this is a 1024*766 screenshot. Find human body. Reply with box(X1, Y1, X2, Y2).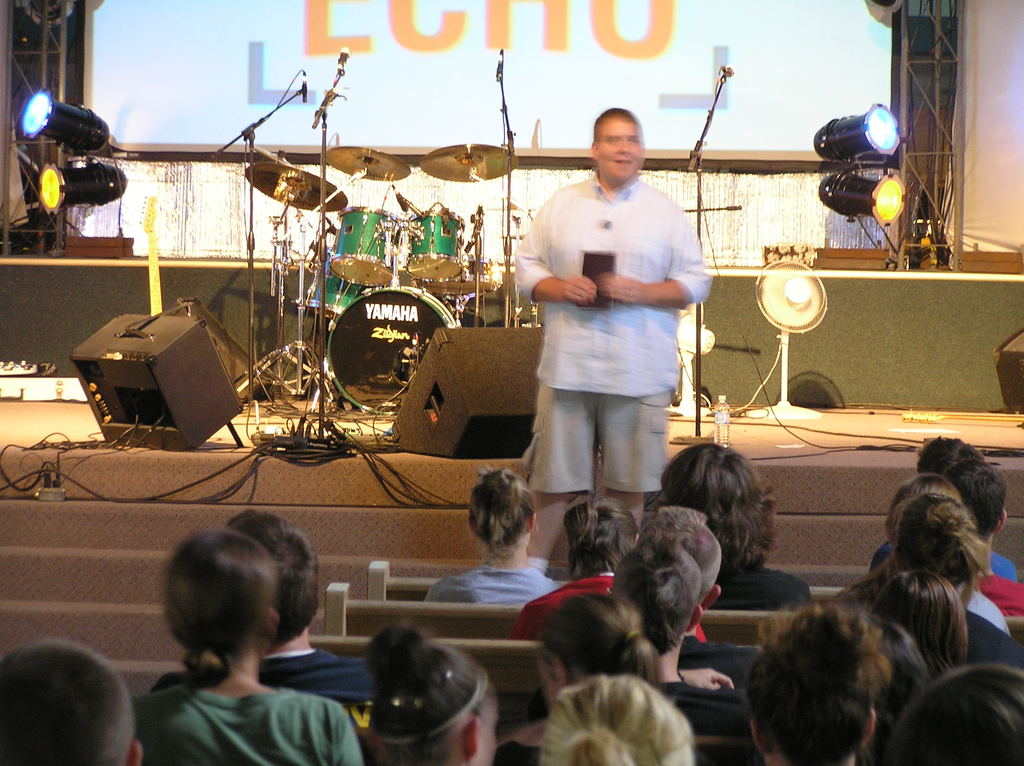
box(132, 678, 368, 765).
